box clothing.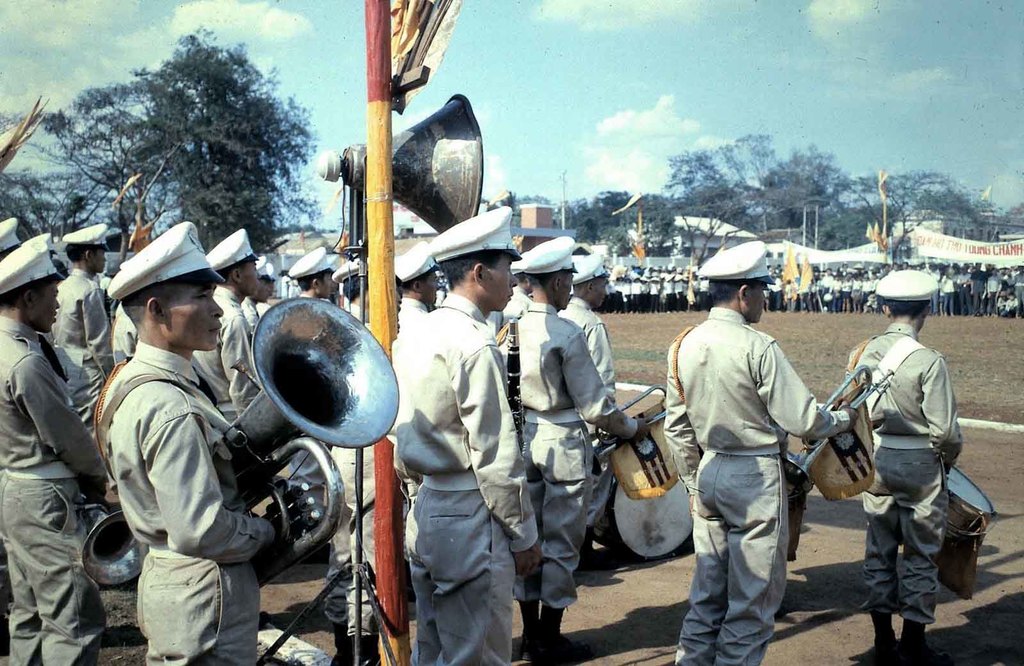
<bbox>500, 305, 636, 609</bbox>.
